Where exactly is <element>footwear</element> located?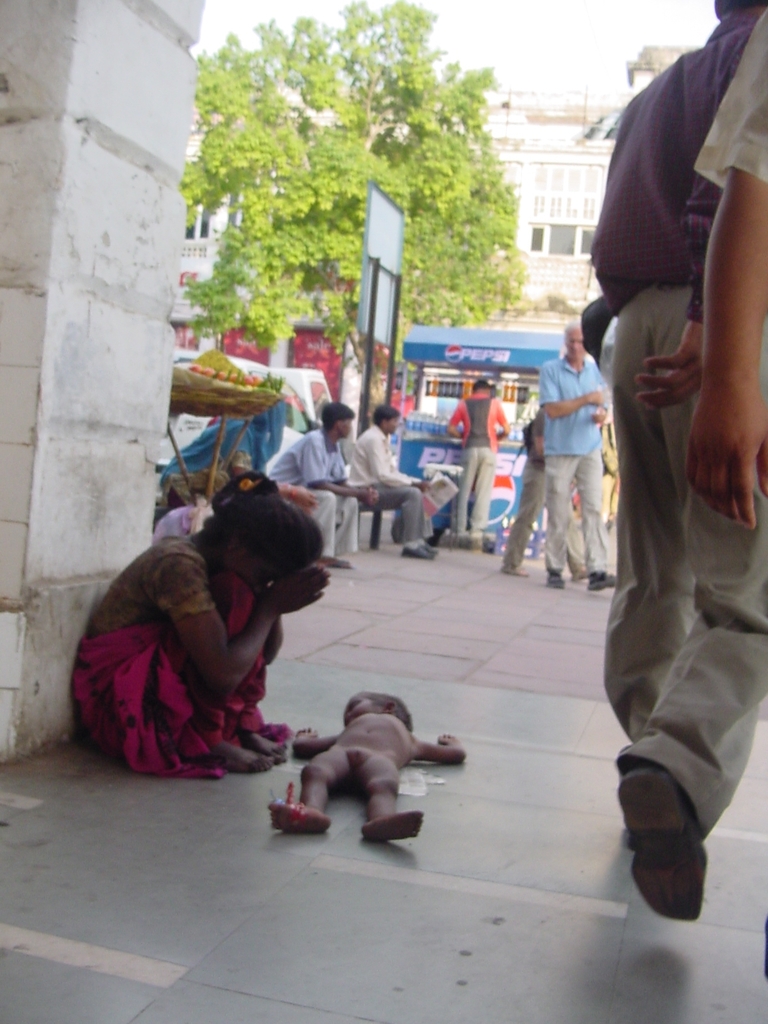
Its bounding box is 615 756 702 931.
